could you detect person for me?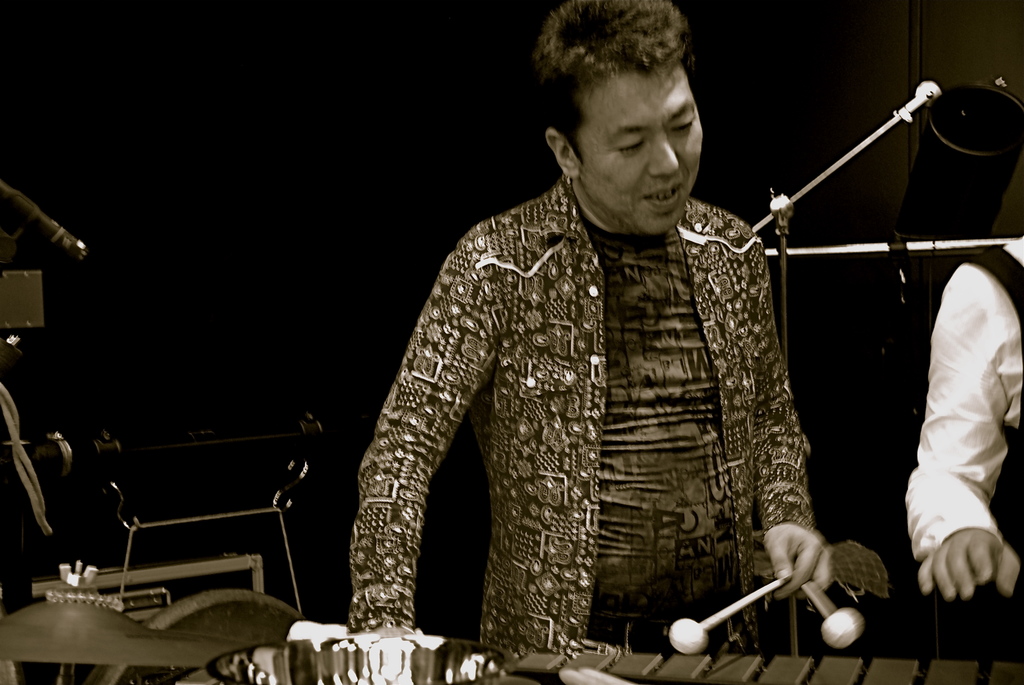
Detection result: <region>906, 231, 1023, 669</region>.
